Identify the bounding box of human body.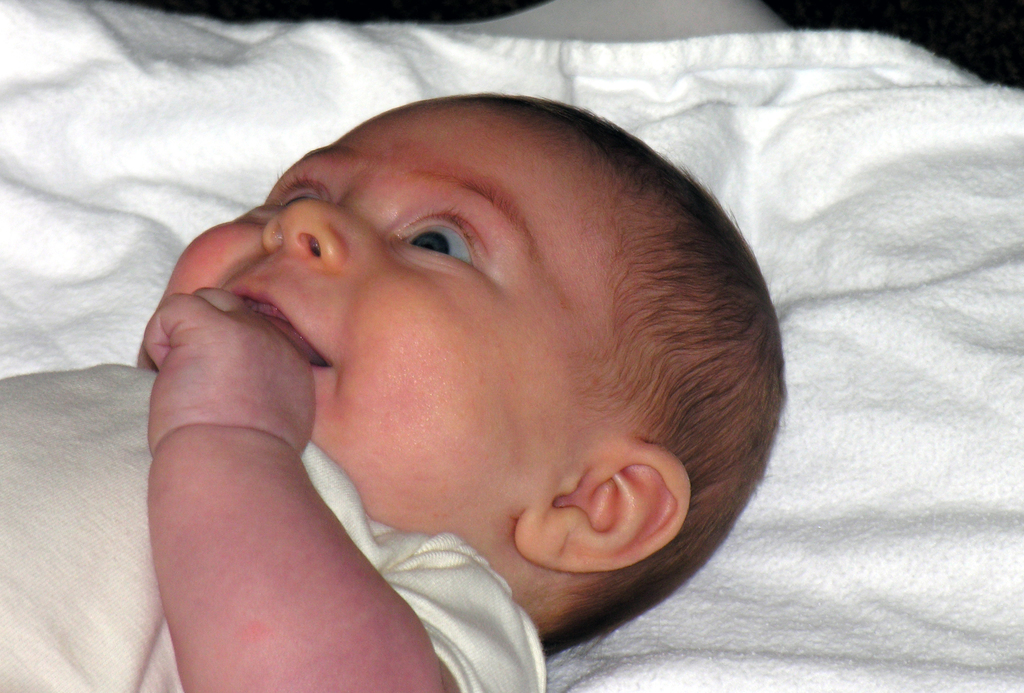
left=132, top=94, right=791, bottom=689.
